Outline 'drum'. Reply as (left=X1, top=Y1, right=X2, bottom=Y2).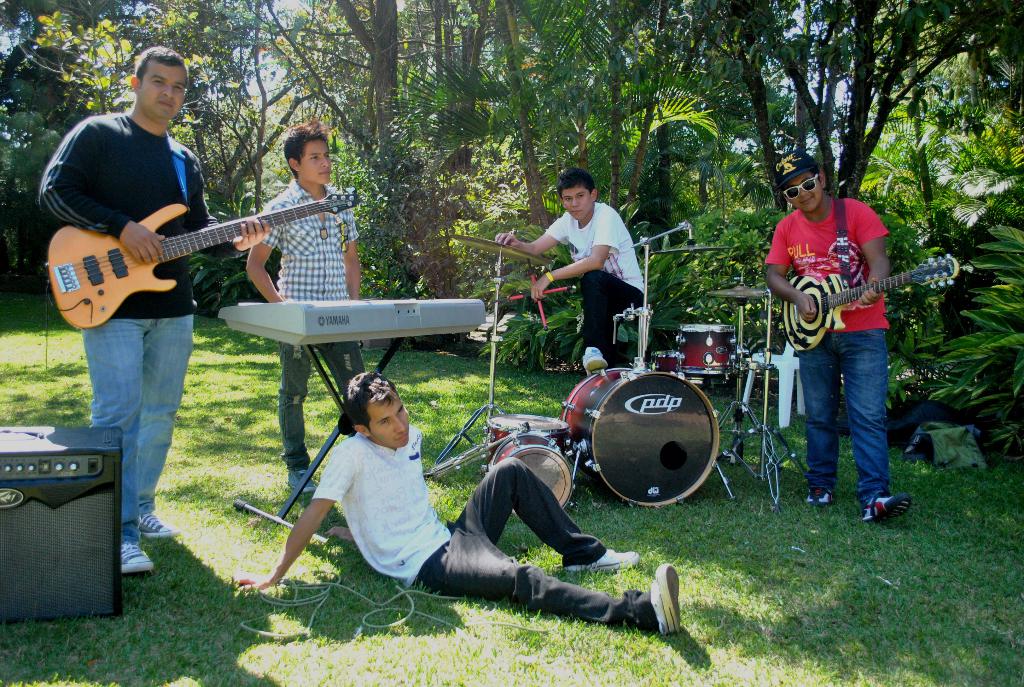
(left=549, top=349, right=735, bottom=500).
